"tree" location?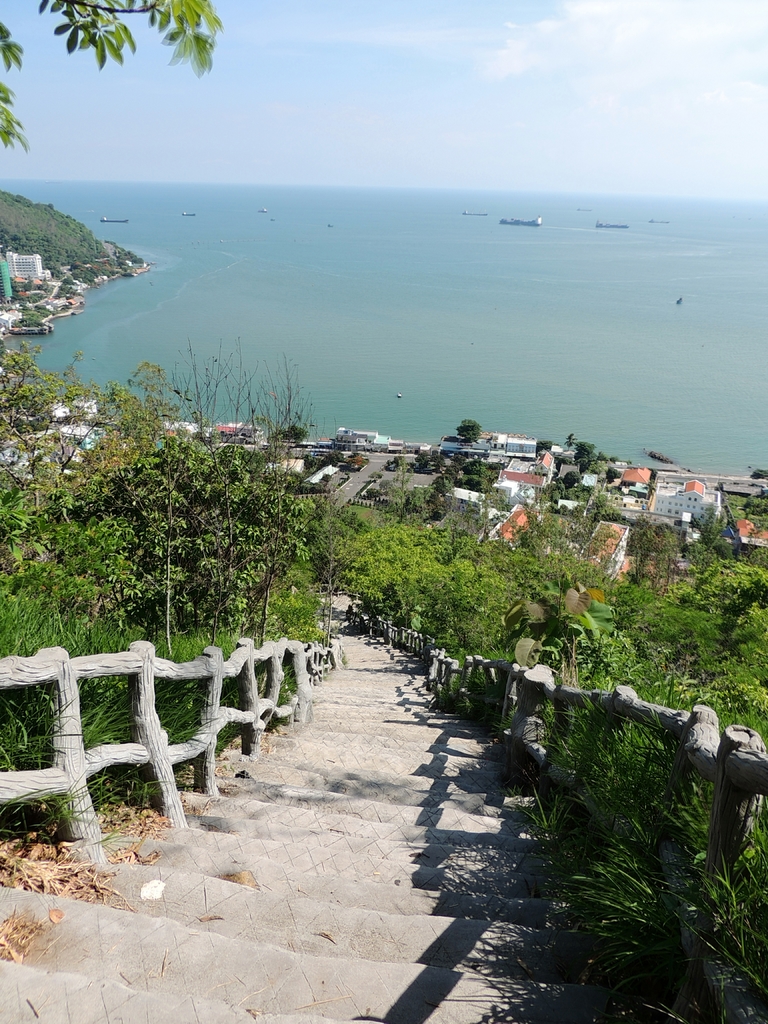
0 0 217 150
